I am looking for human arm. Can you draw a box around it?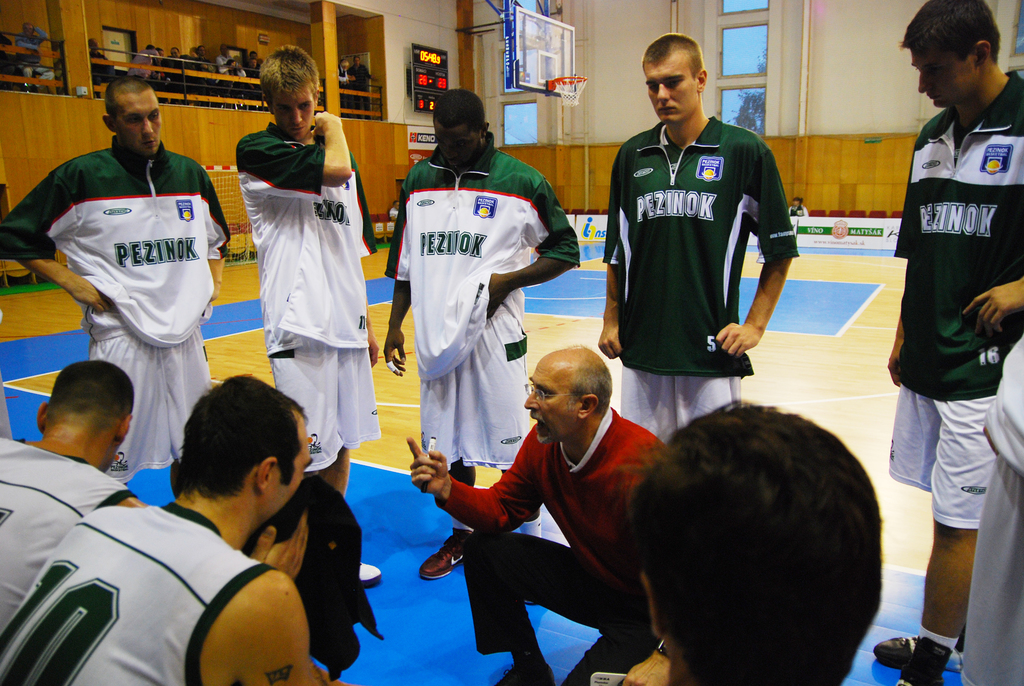
Sure, the bounding box is 718,151,797,354.
